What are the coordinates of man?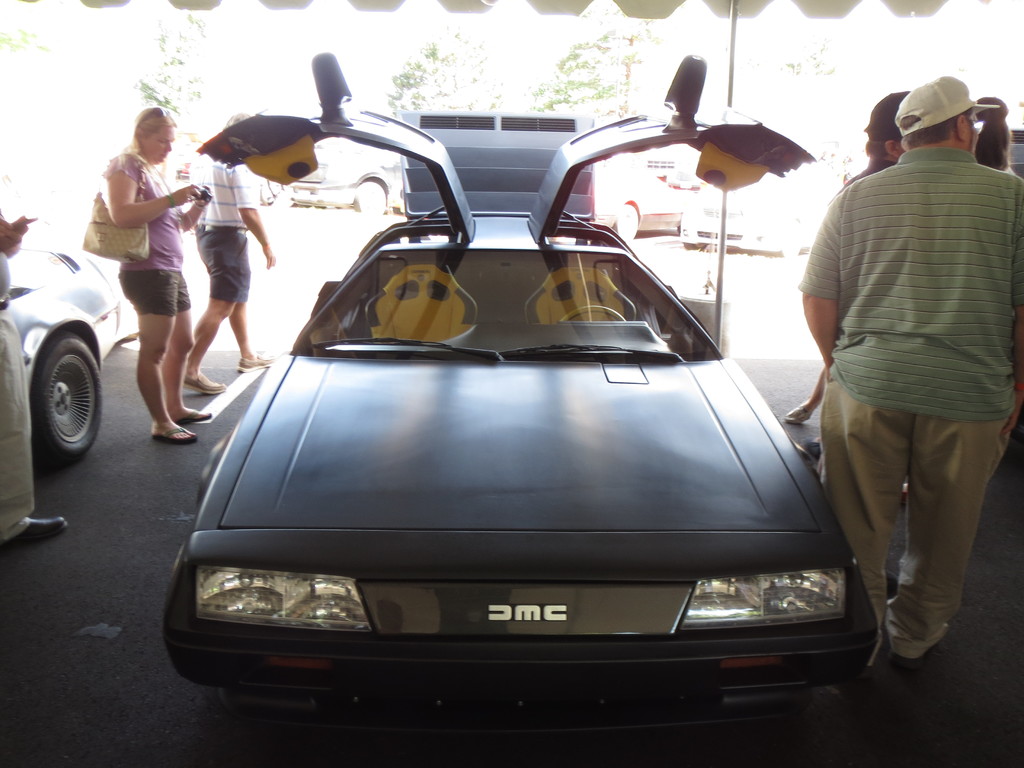
detection(787, 66, 1023, 680).
